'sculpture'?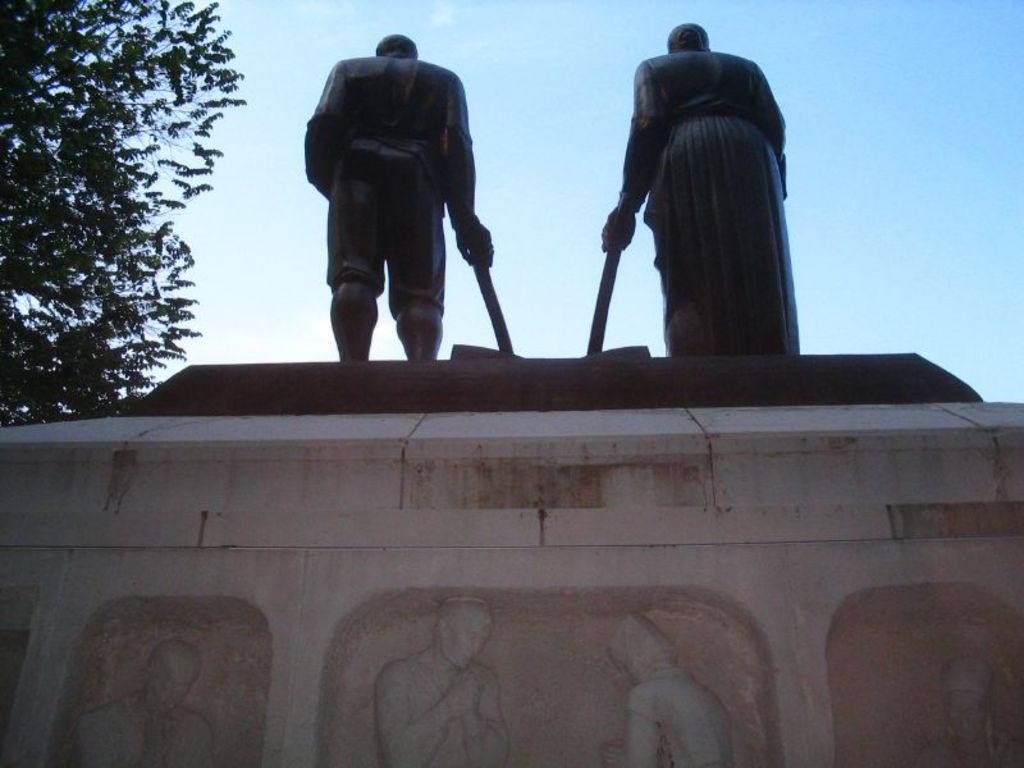
region(588, 626, 736, 767)
